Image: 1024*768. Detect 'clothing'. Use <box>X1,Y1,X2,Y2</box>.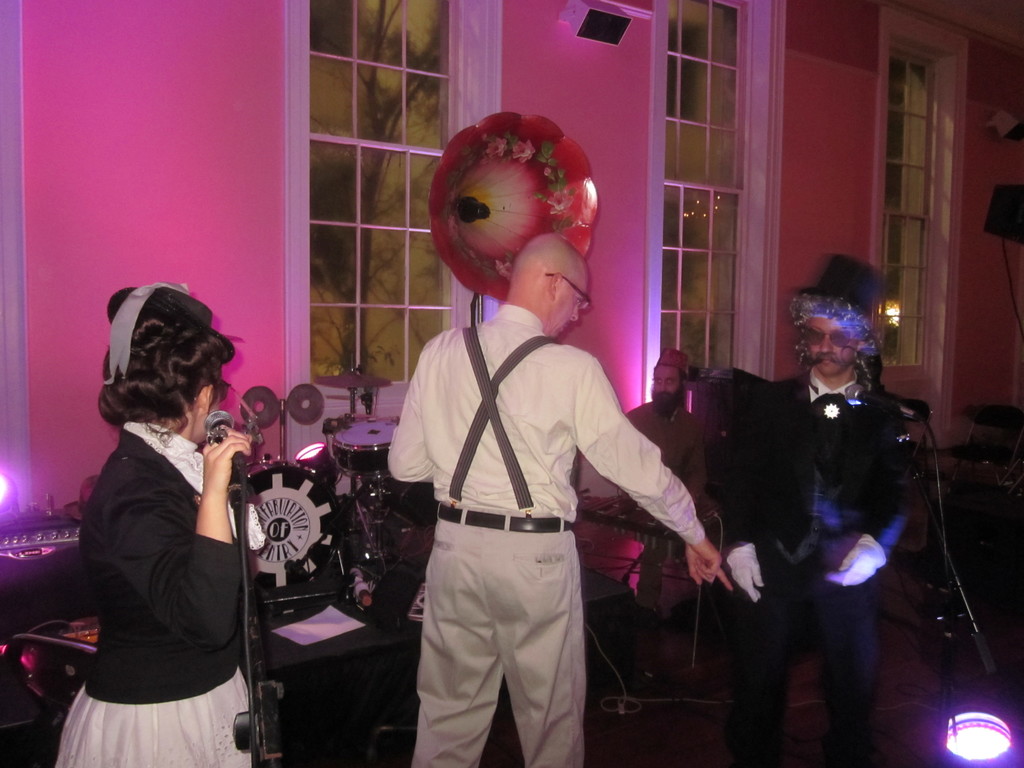
<box>632,406,714,528</box>.
